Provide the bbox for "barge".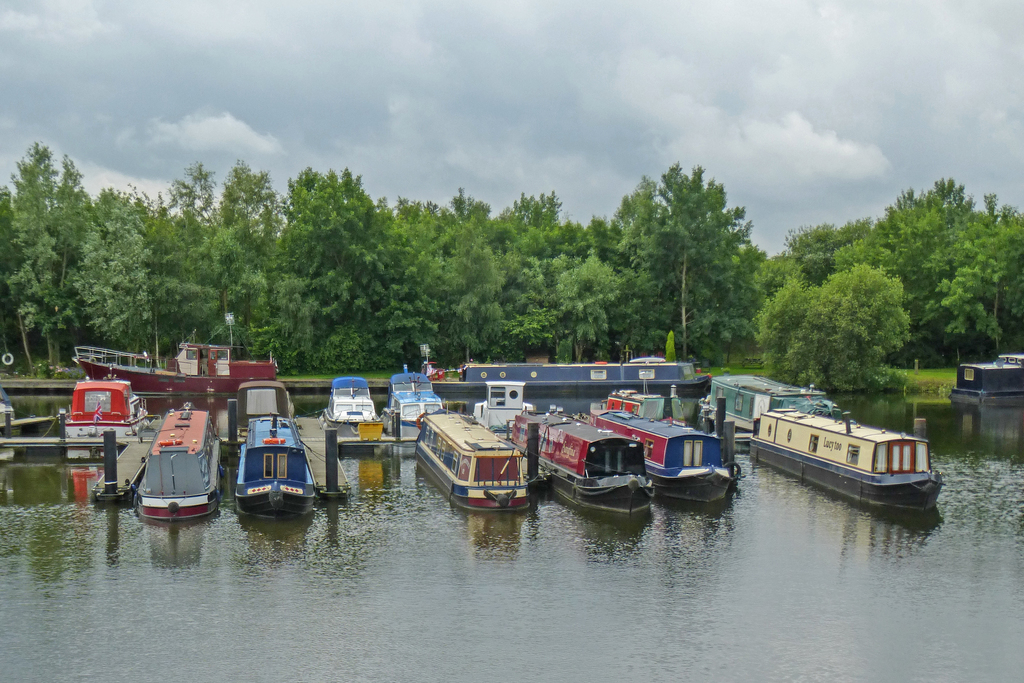
x1=136 y1=404 x2=223 y2=523.
